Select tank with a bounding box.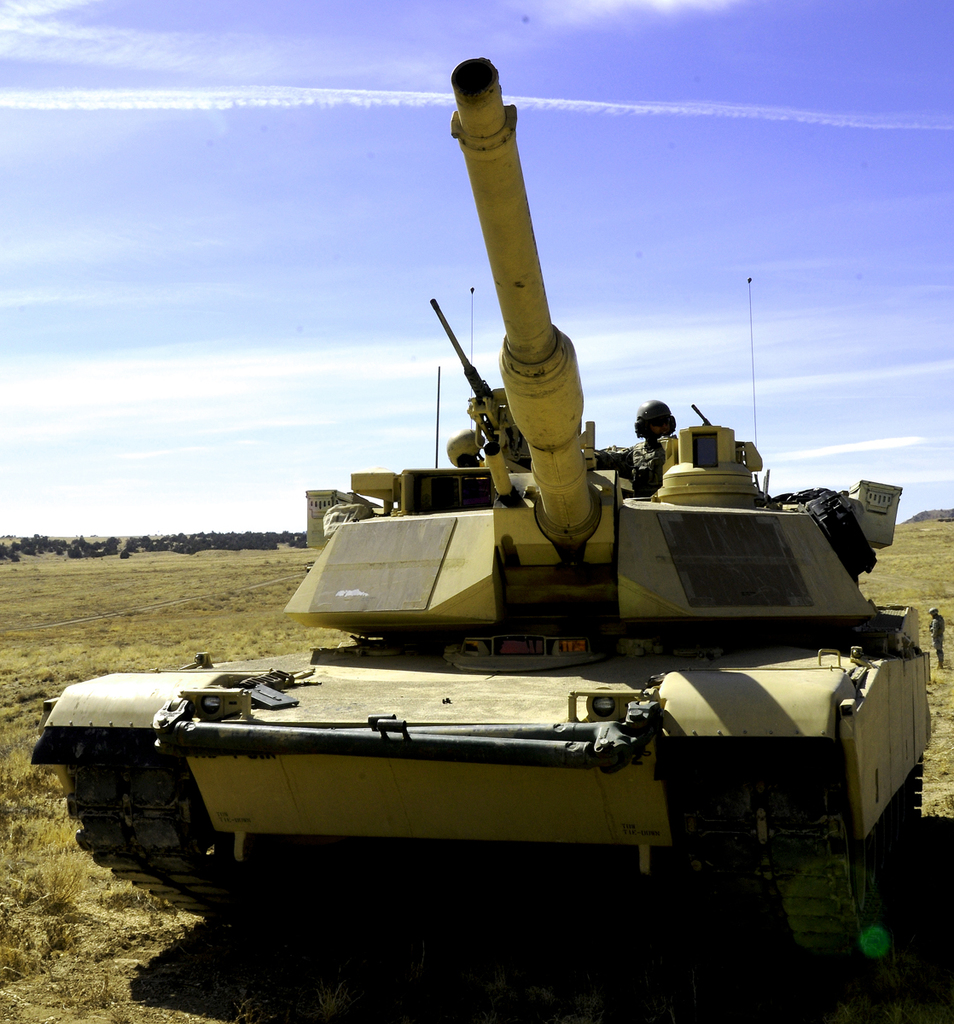
(left=30, top=55, right=935, bottom=980).
